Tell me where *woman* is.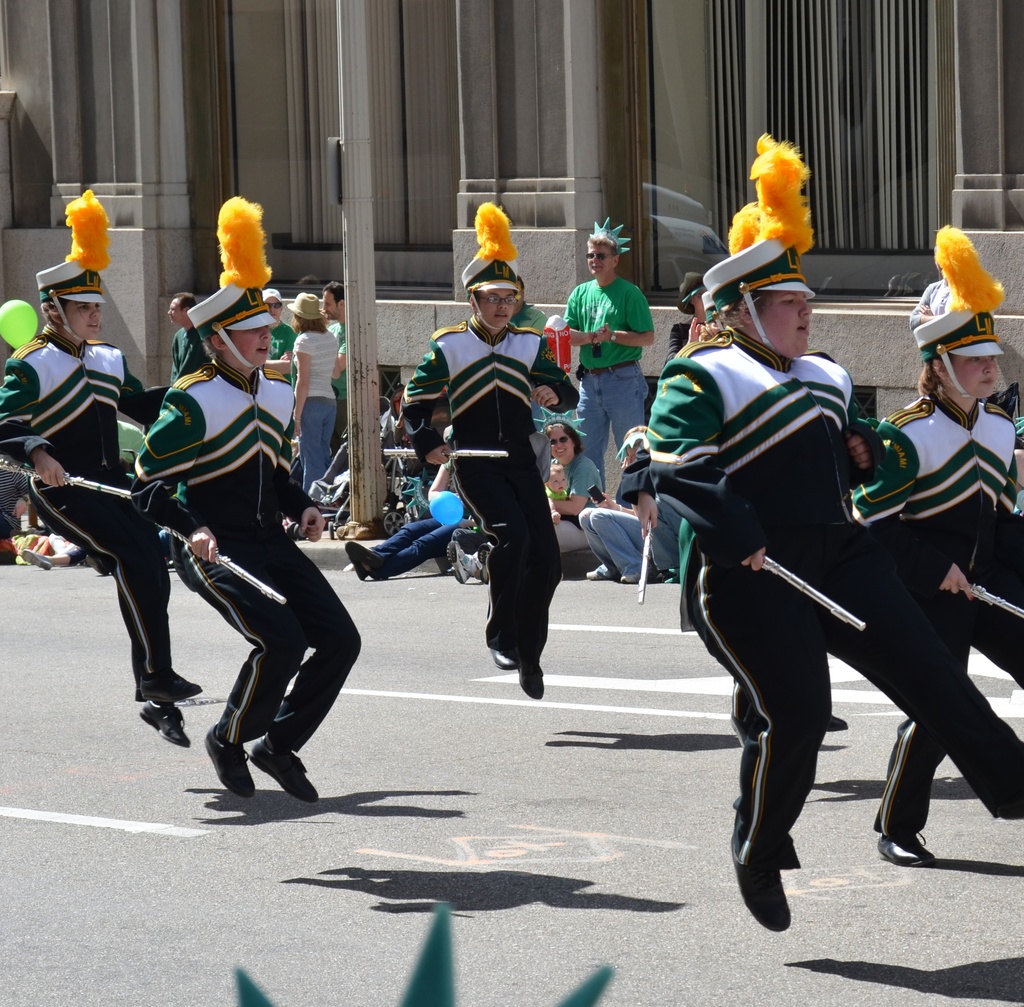
*woman* is at bbox=[282, 285, 341, 502].
